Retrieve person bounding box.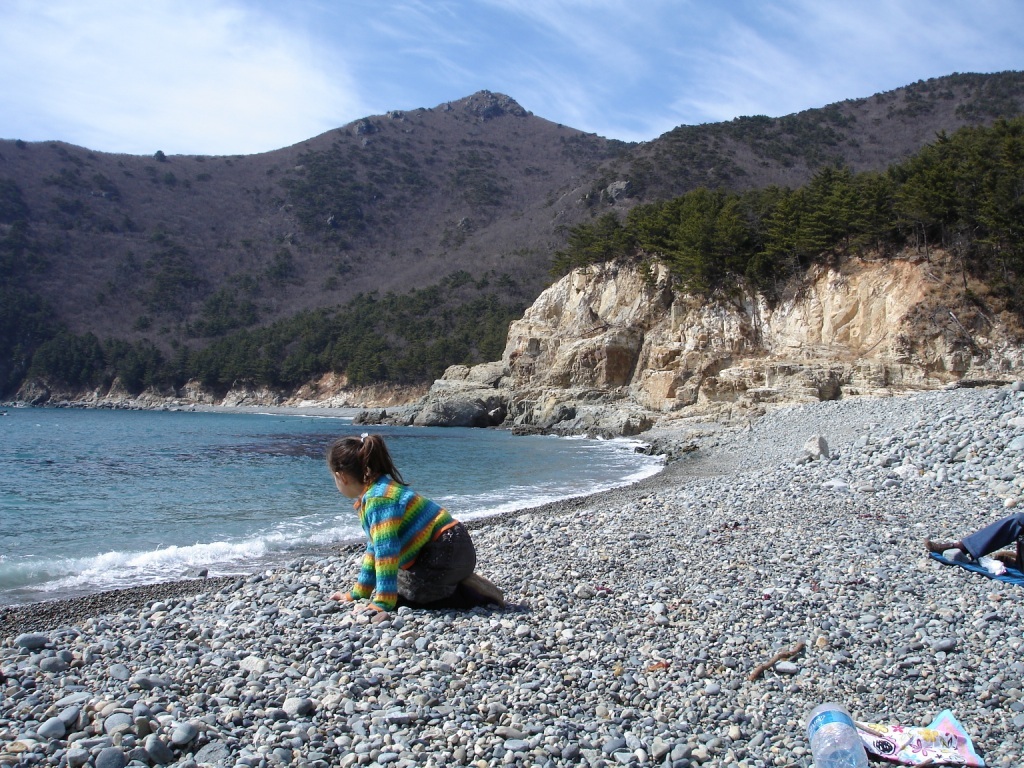
Bounding box: 337,397,499,617.
